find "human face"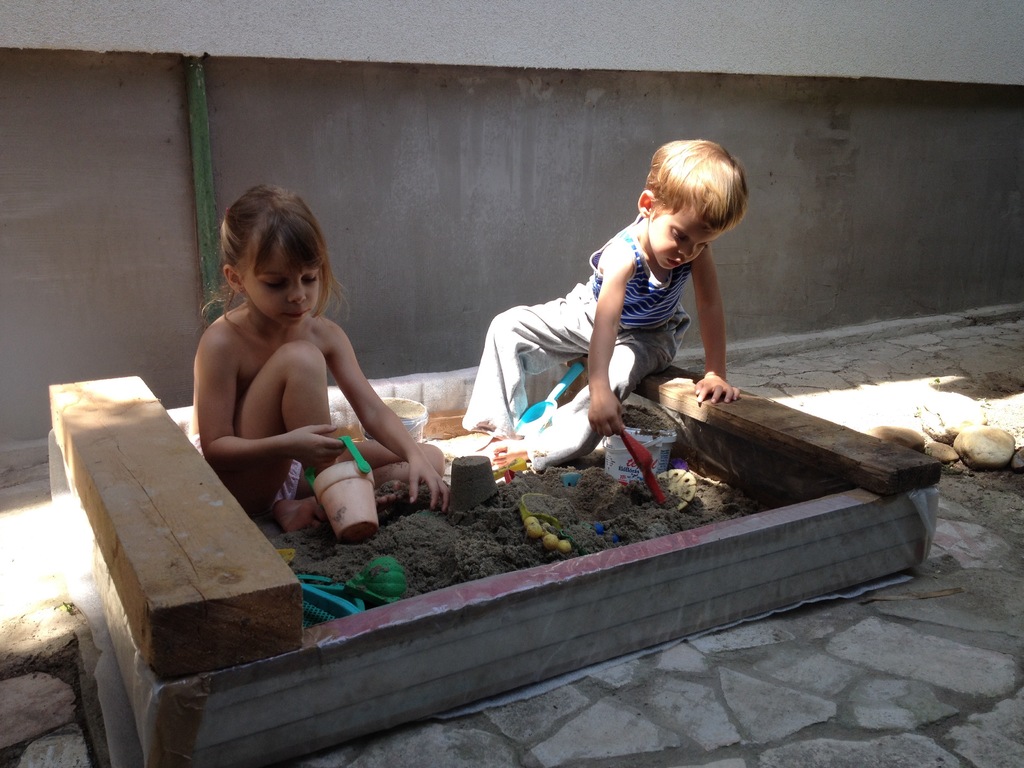
x1=647, y1=207, x2=718, y2=268
